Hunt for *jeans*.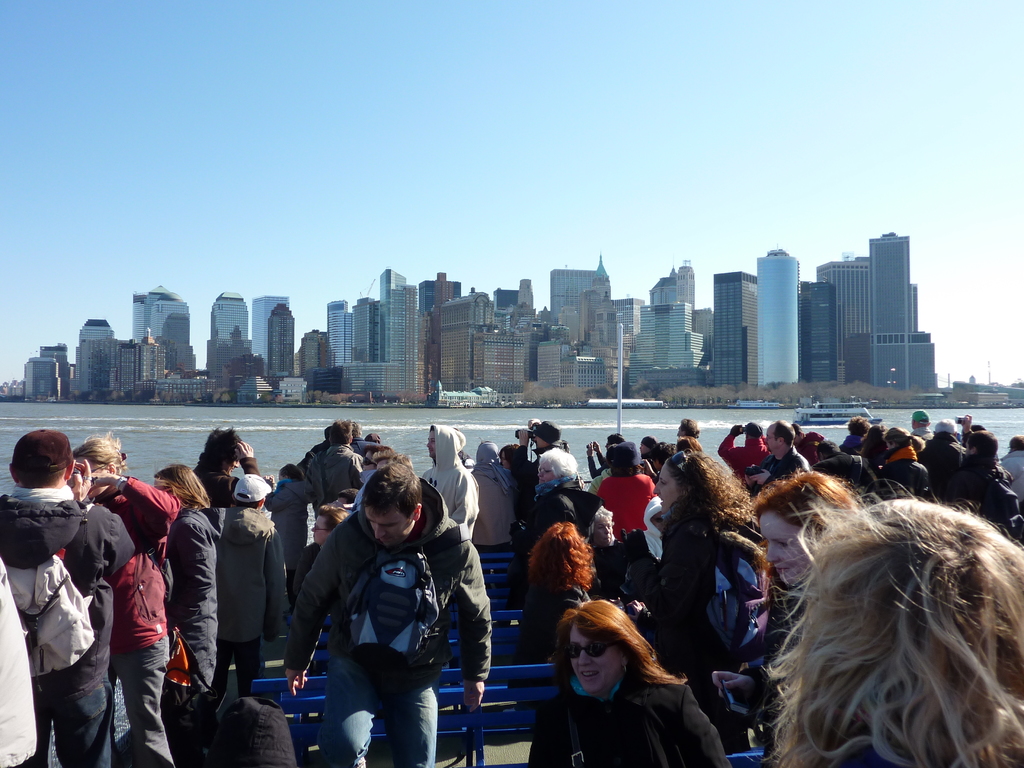
Hunted down at box(324, 653, 442, 751).
